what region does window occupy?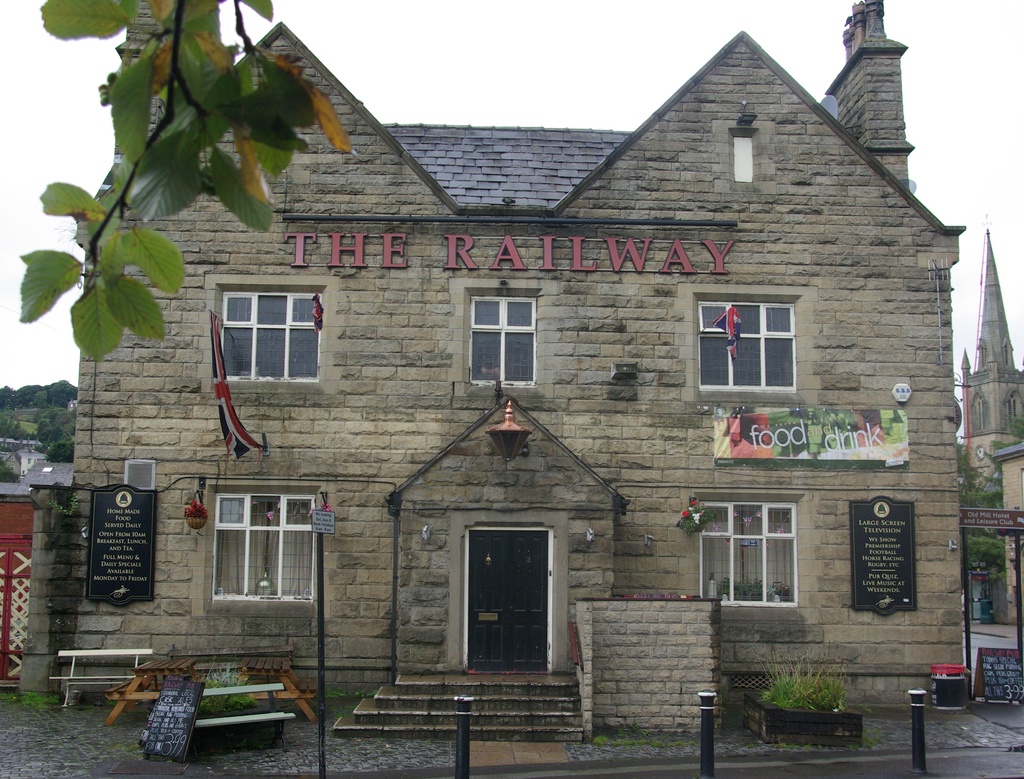
select_region(467, 298, 536, 384).
